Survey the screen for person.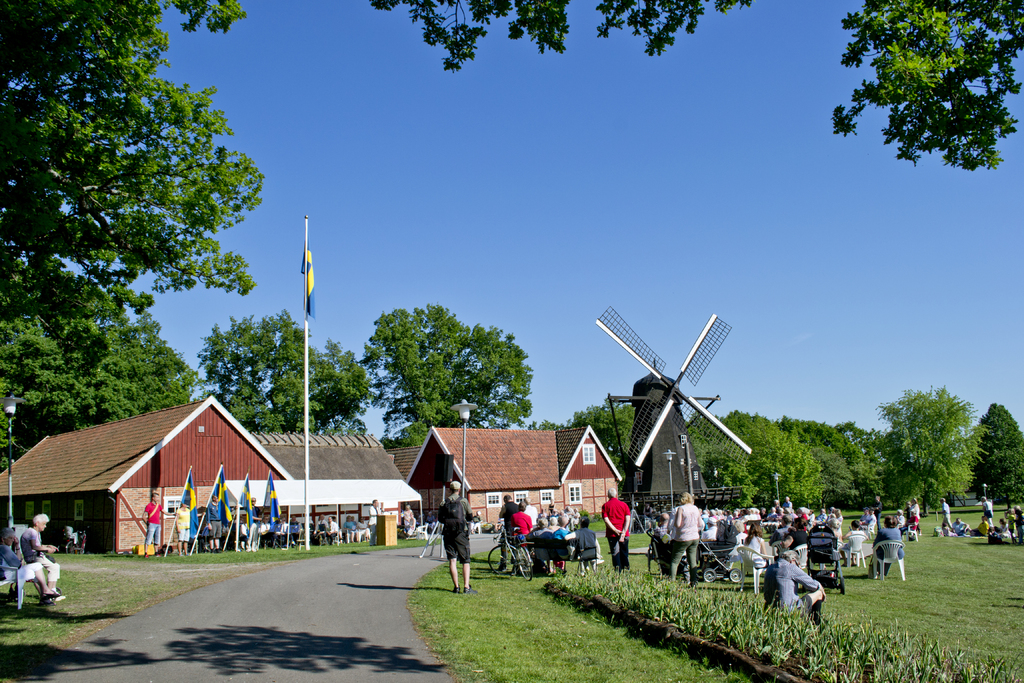
Survey found: (498, 493, 520, 575).
